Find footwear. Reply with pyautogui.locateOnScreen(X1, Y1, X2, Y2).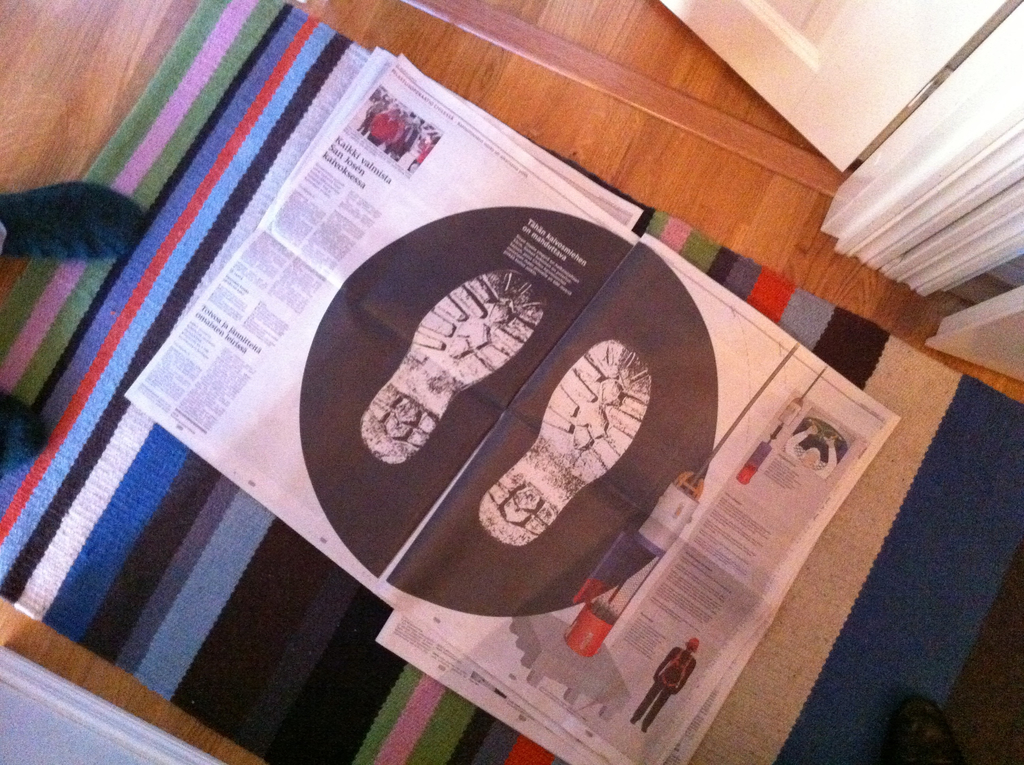
pyautogui.locateOnScreen(479, 341, 651, 549).
